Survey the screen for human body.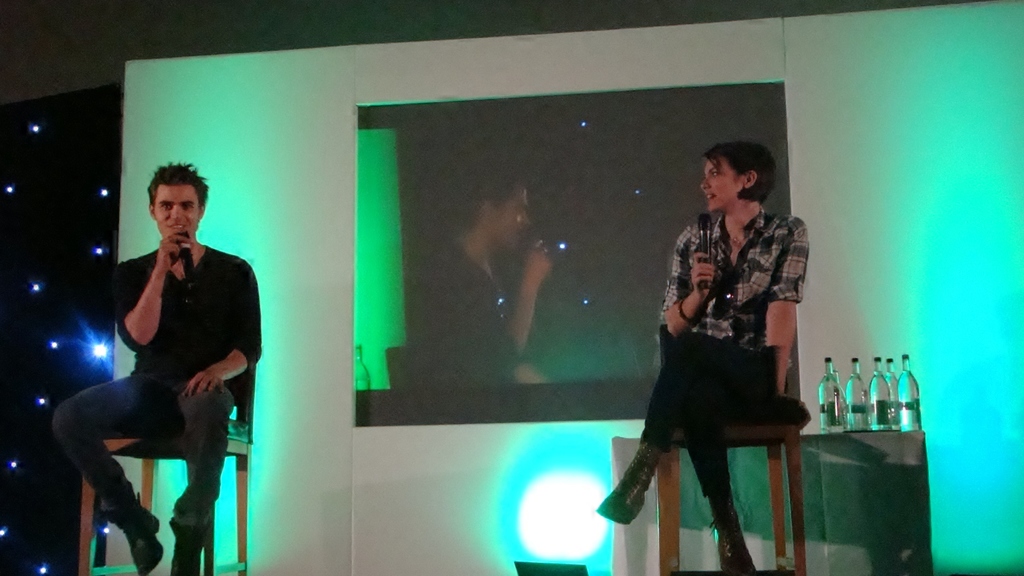
Survey found: select_region(602, 198, 803, 575).
